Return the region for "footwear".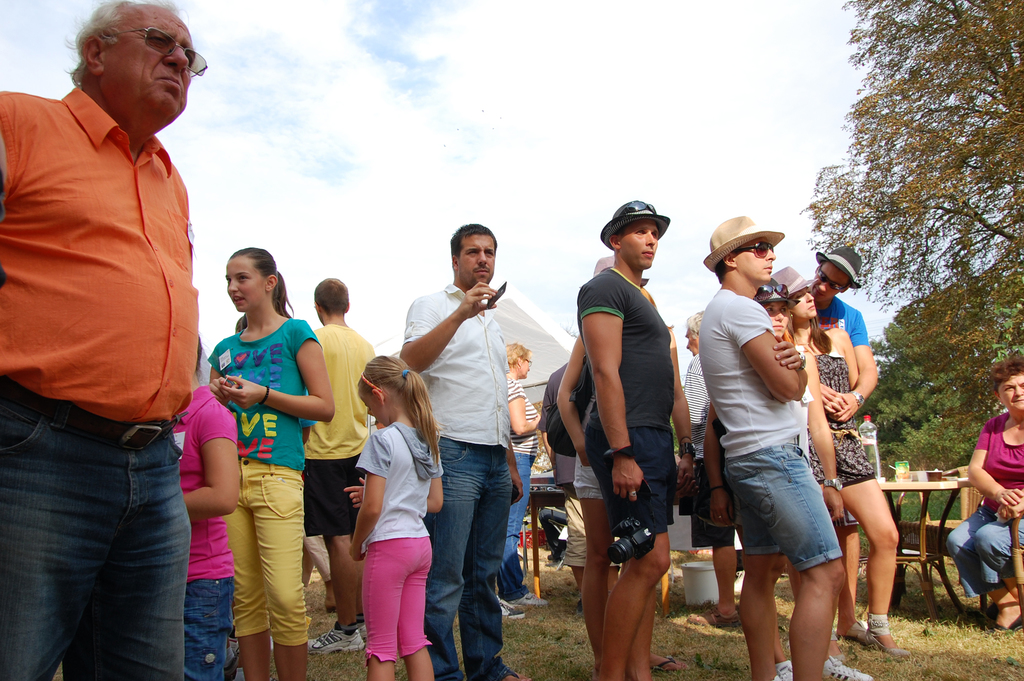
select_region(820, 652, 870, 680).
